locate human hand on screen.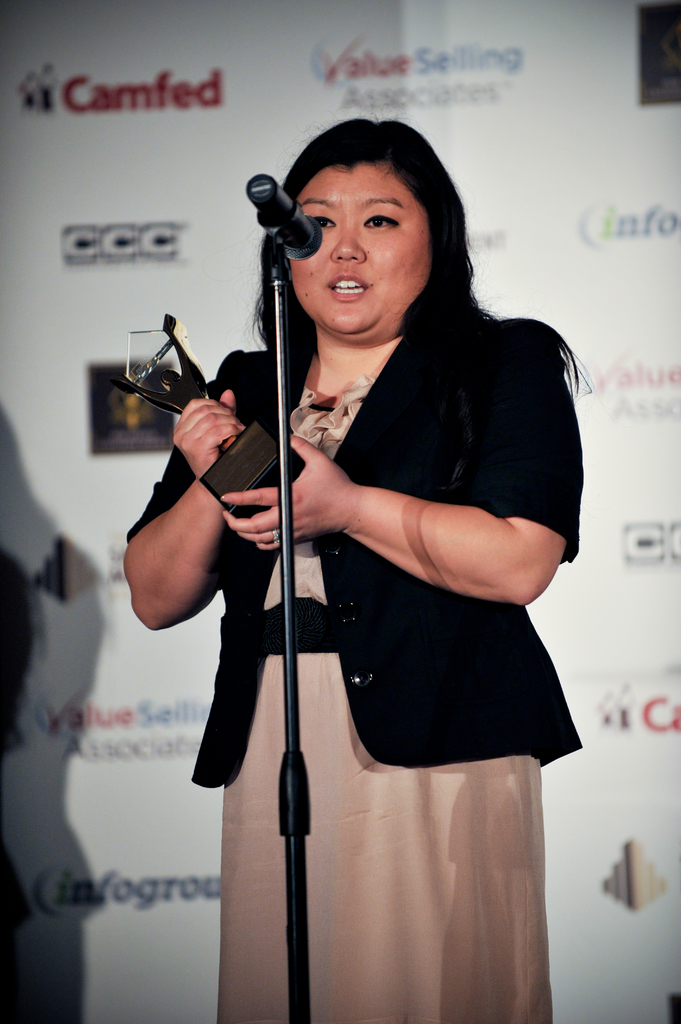
On screen at detection(163, 382, 241, 461).
